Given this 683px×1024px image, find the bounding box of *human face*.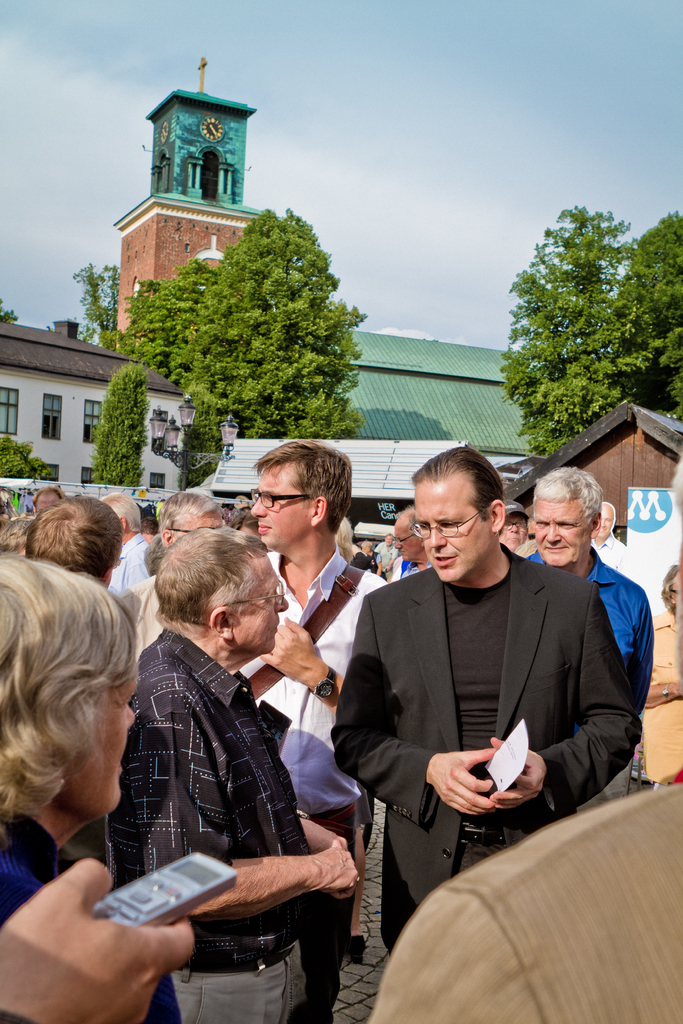
[413,476,490,581].
